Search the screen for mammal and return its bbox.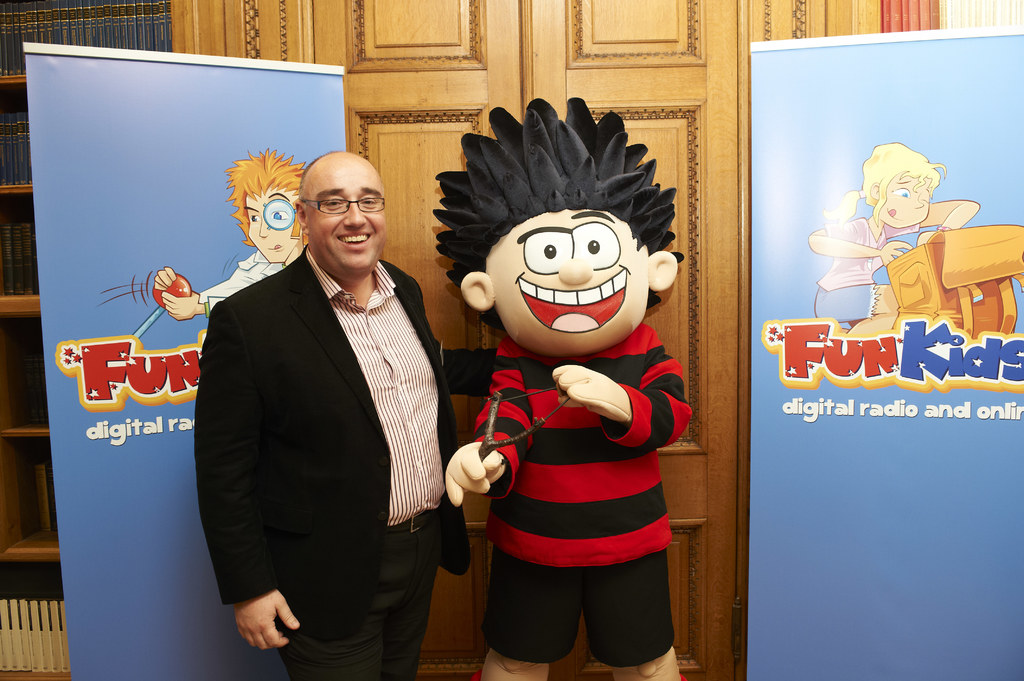
Found: {"left": 441, "top": 99, "right": 685, "bottom": 680}.
